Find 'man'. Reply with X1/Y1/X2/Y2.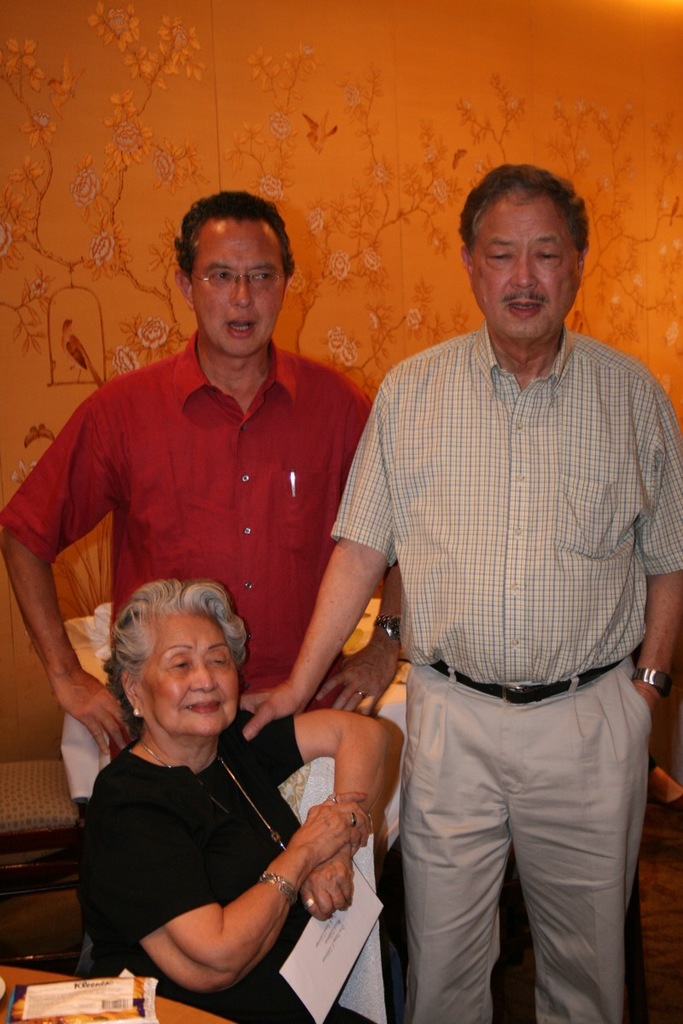
2/189/409/765.
